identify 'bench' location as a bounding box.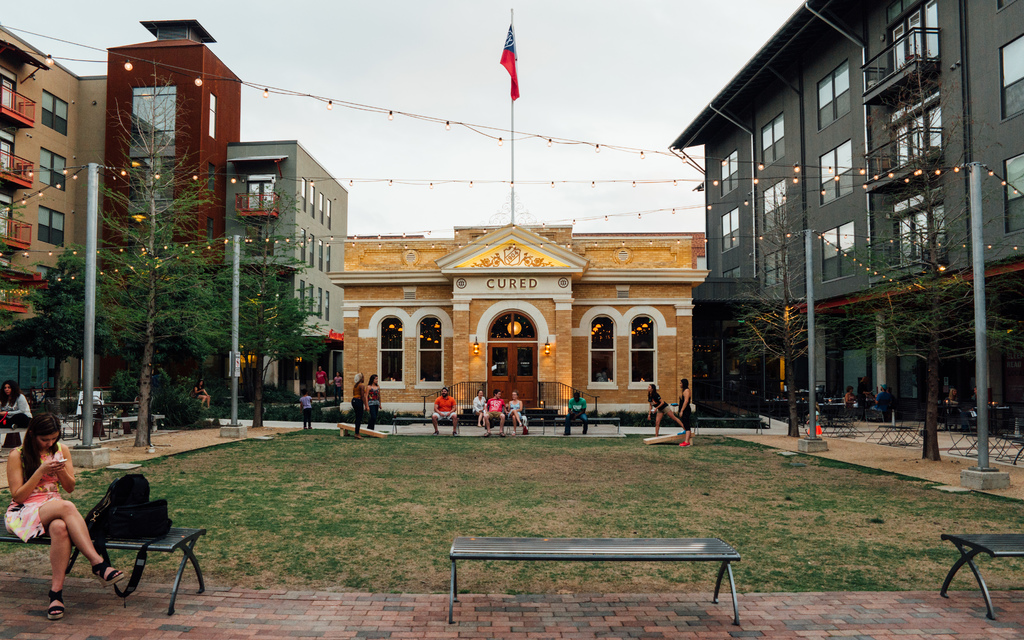
941:534:1023:623.
